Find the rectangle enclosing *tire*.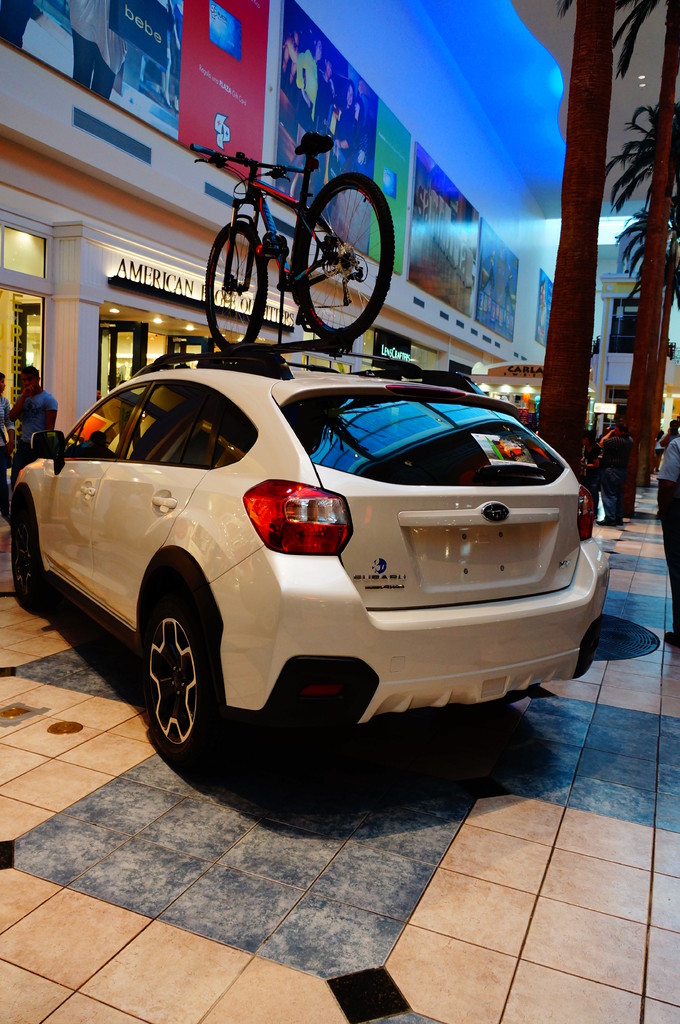
rect(137, 602, 235, 767).
